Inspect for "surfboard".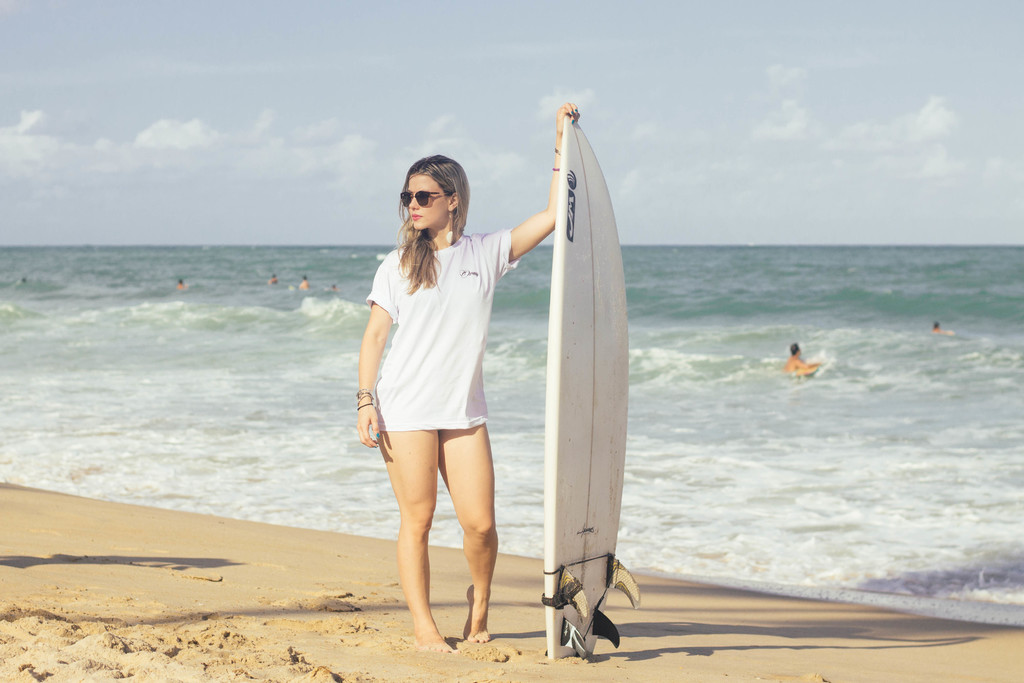
Inspection: rect(542, 110, 641, 664).
